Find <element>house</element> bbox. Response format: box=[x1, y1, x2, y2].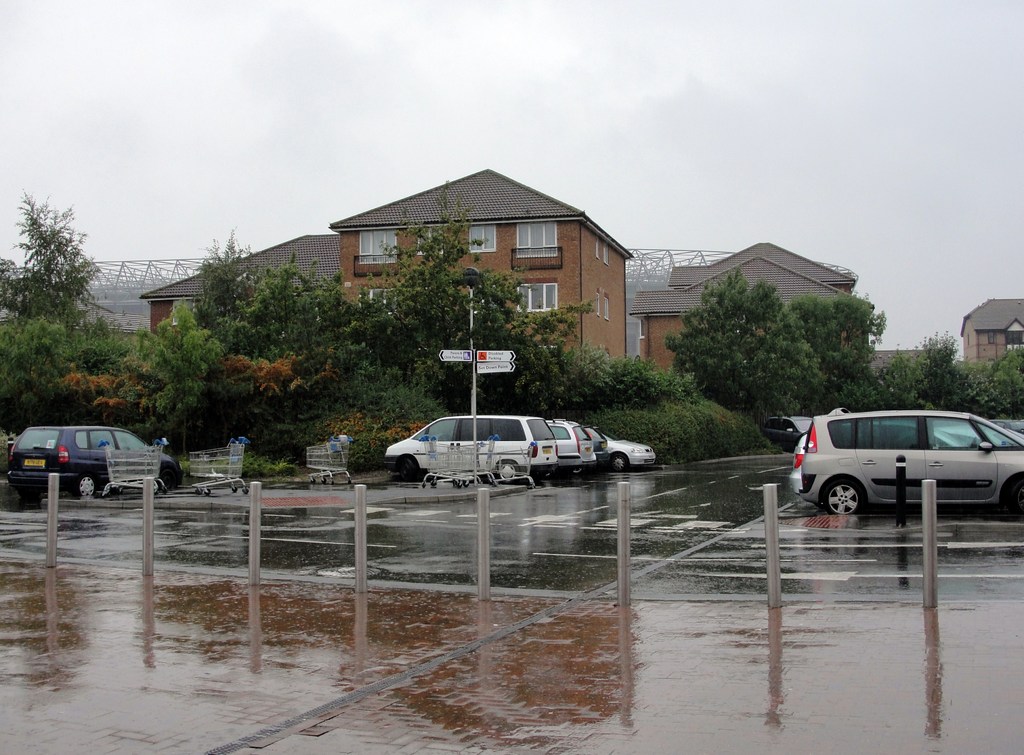
box=[337, 167, 631, 374].
